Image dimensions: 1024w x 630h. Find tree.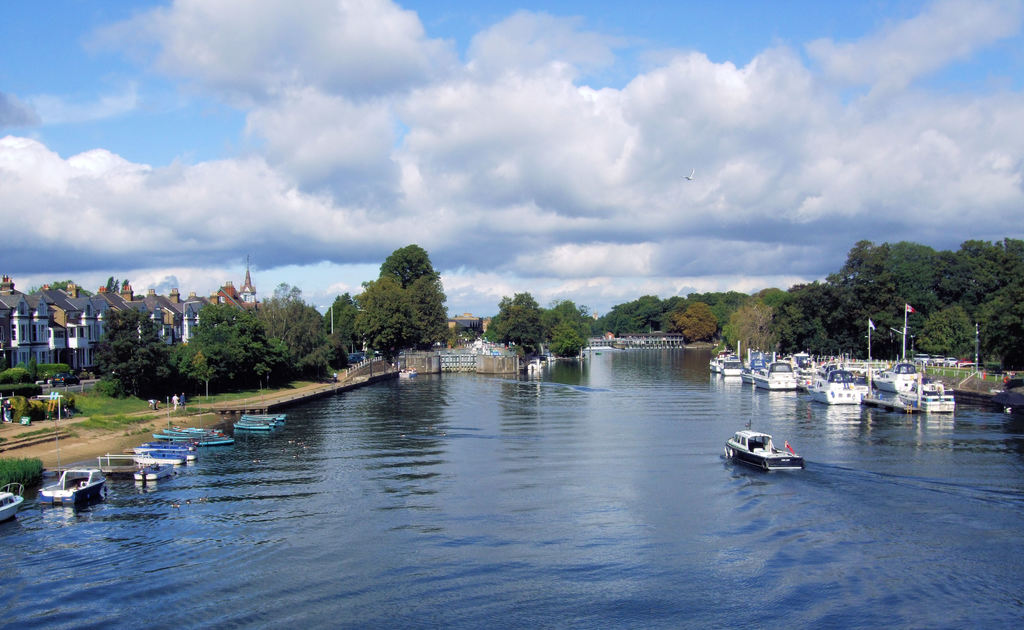
[773,281,840,359].
